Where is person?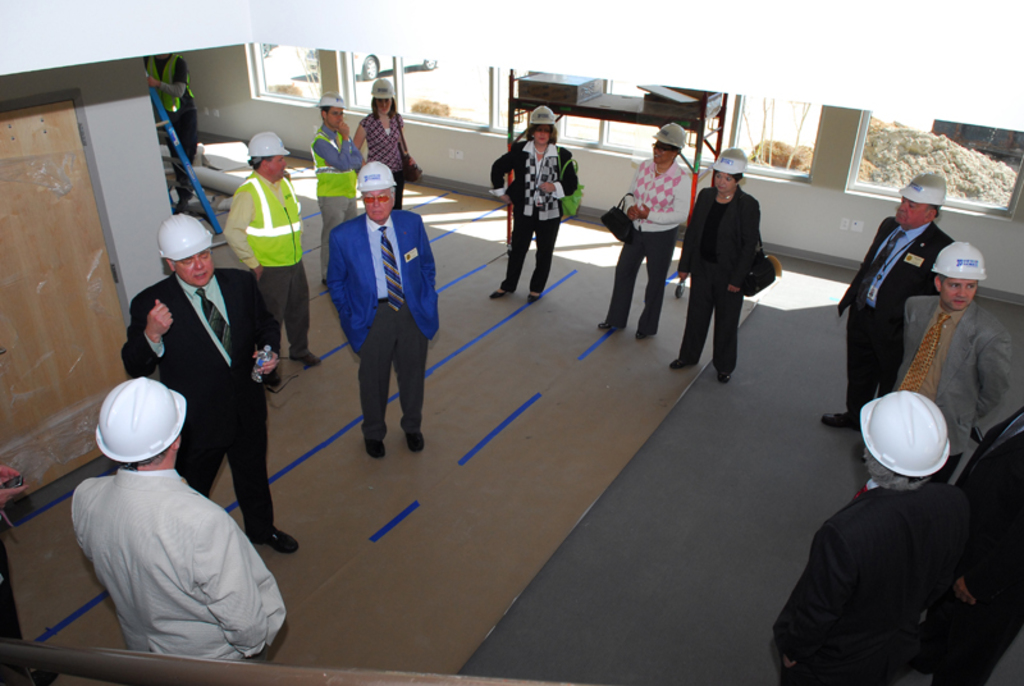
{"x1": 323, "y1": 163, "x2": 439, "y2": 456}.
